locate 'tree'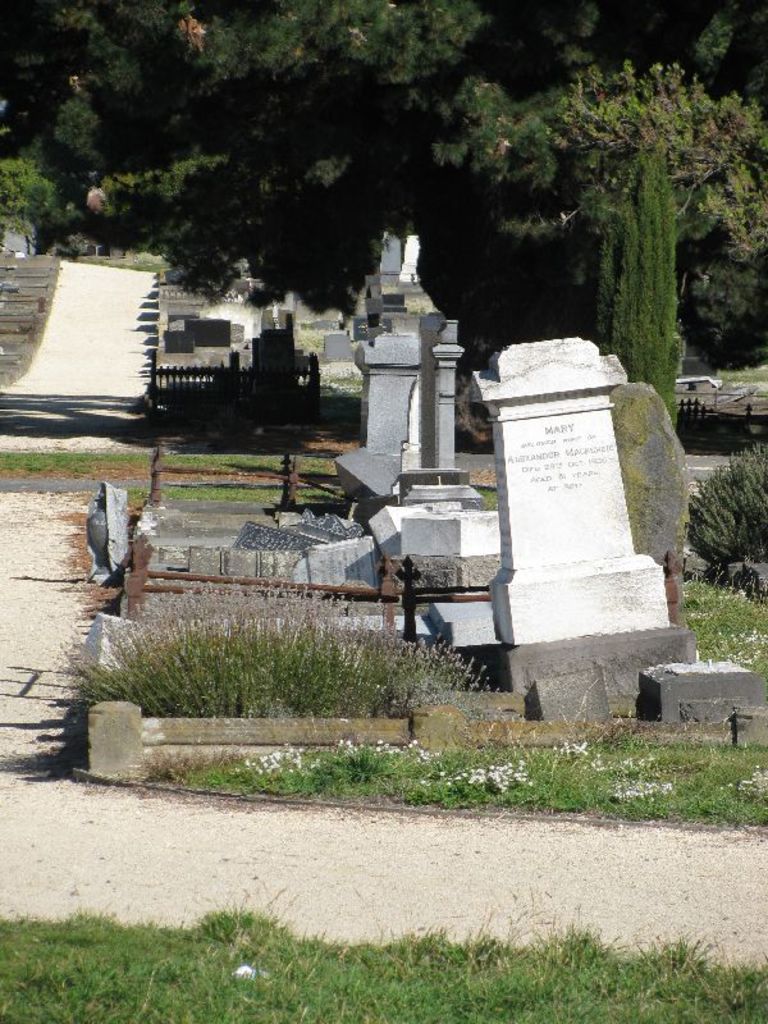
select_region(584, 84, 719, 358)
